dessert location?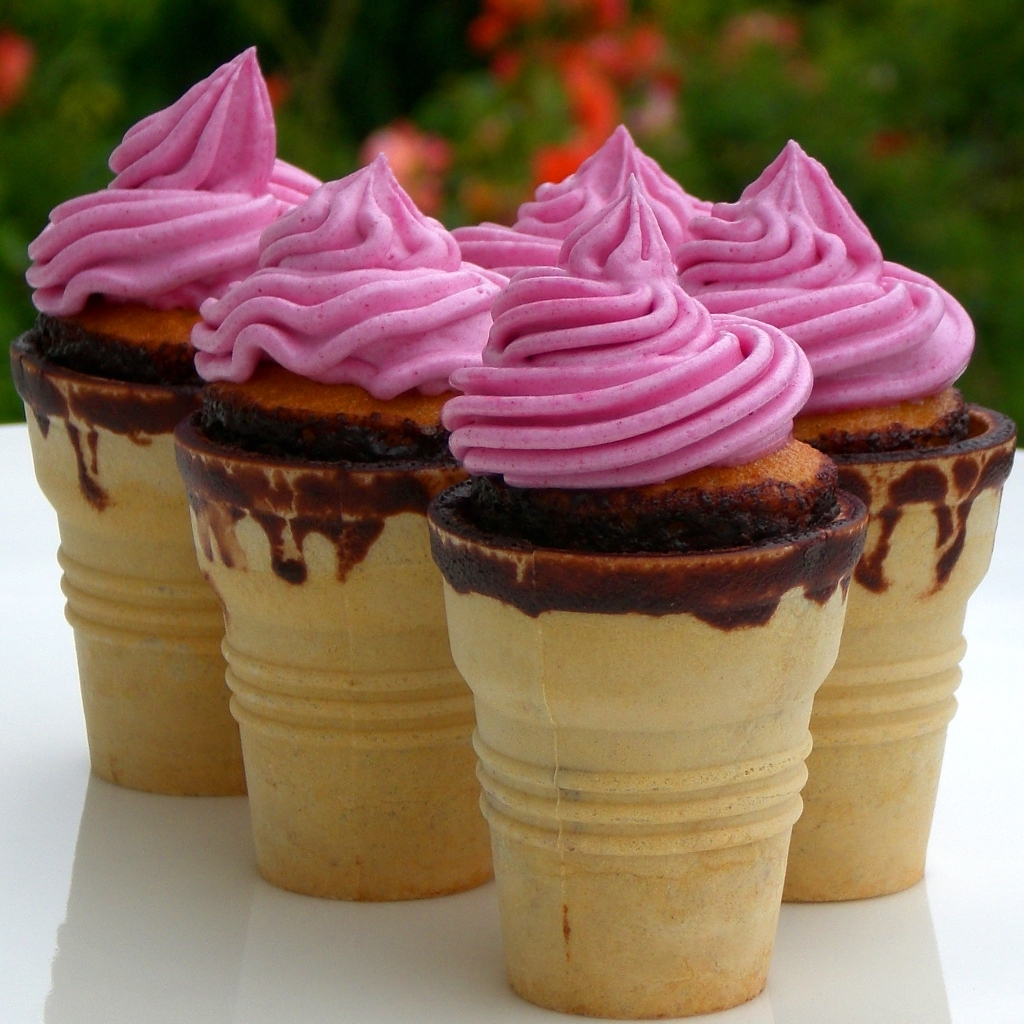
box=[19, 44, 335, 782]
